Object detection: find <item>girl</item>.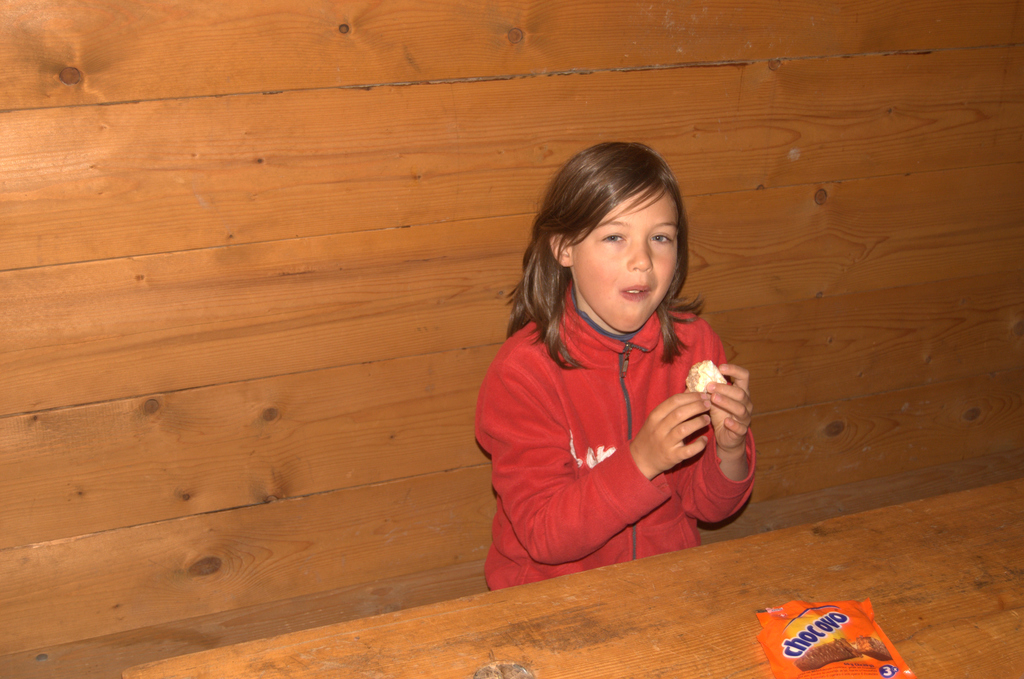
472/137/758/577.
